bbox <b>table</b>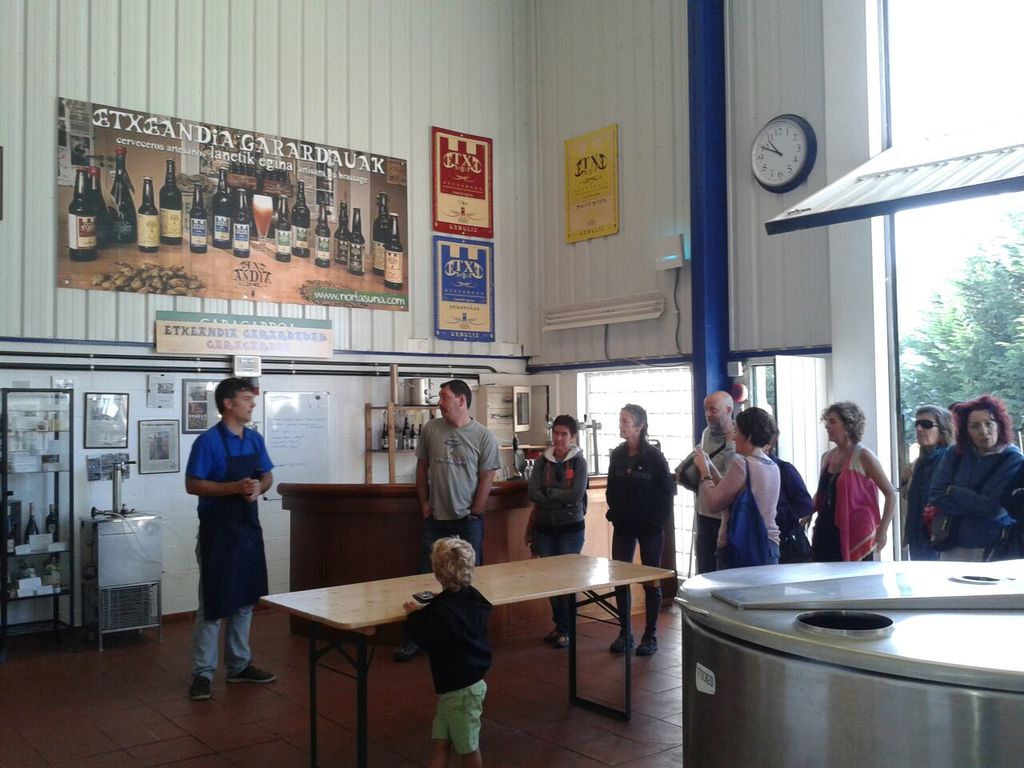
[277,474,645,634]
